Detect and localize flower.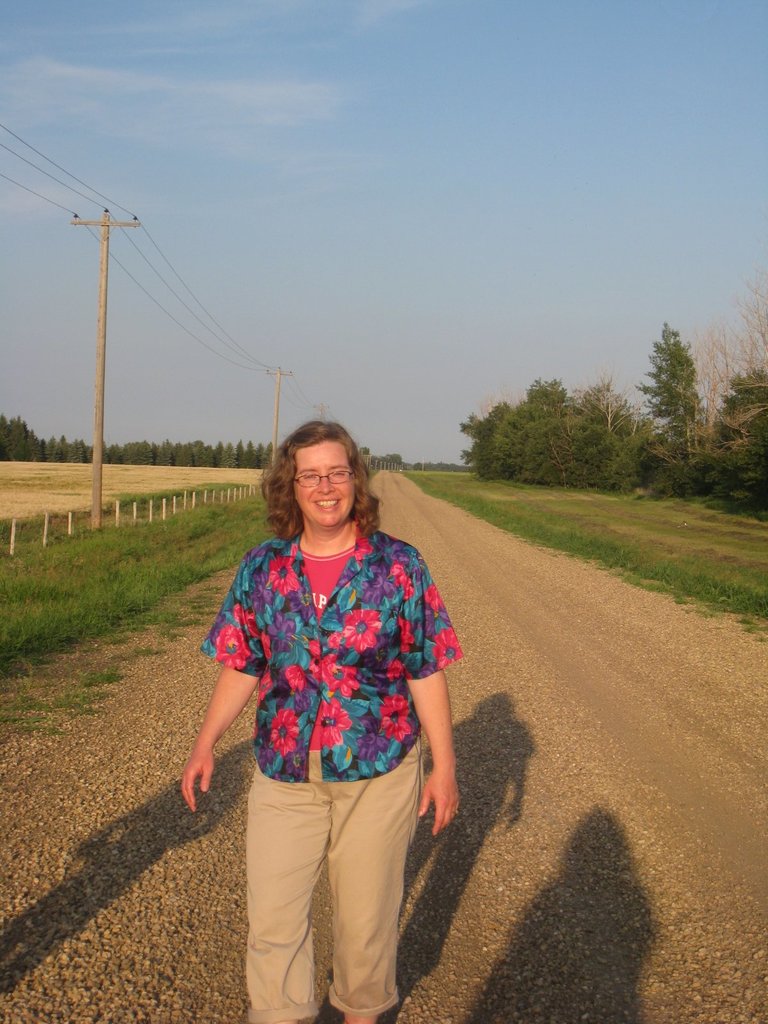
Localized at BBox(260, 543, 303, 596).
